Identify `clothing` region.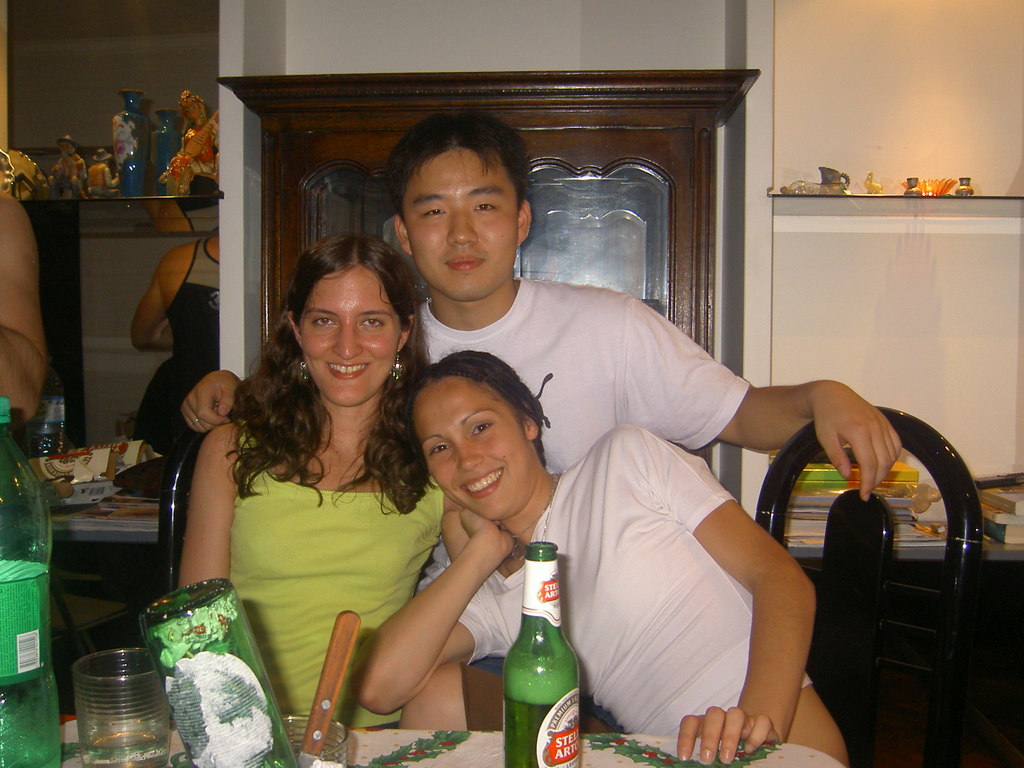
Region: <bbox>415, 277, 752, 483</bbox>.
